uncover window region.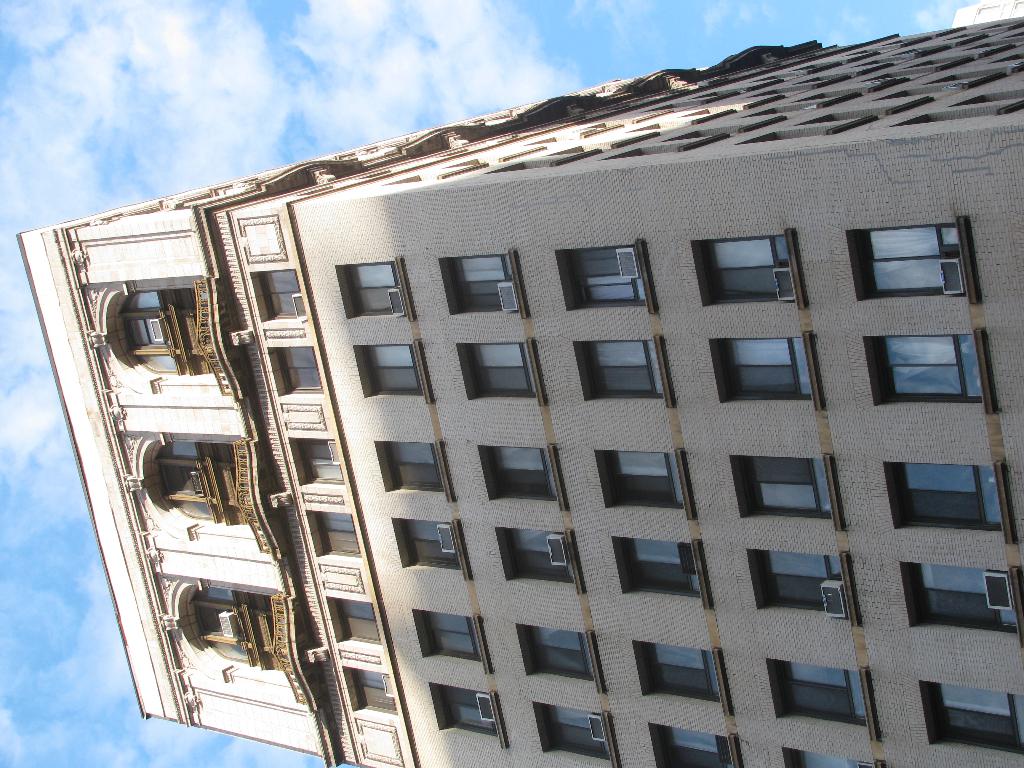
Uncovered: 553:237:657:312.
